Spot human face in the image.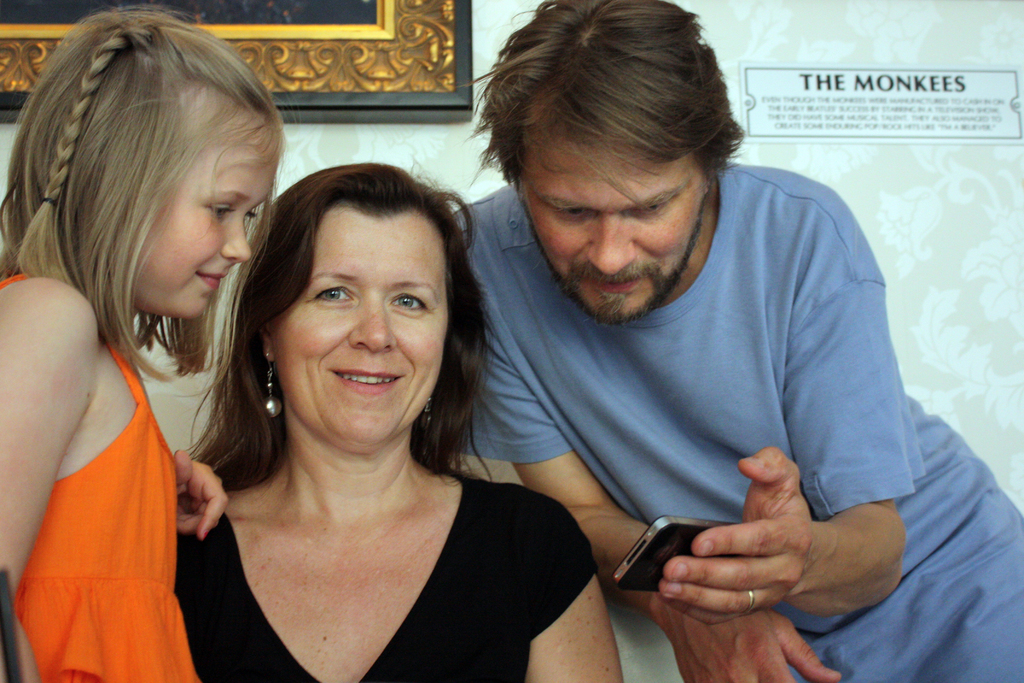
human face found at {"x1": 132, "y1": 149, "x2": 275, "y2": 312}.
